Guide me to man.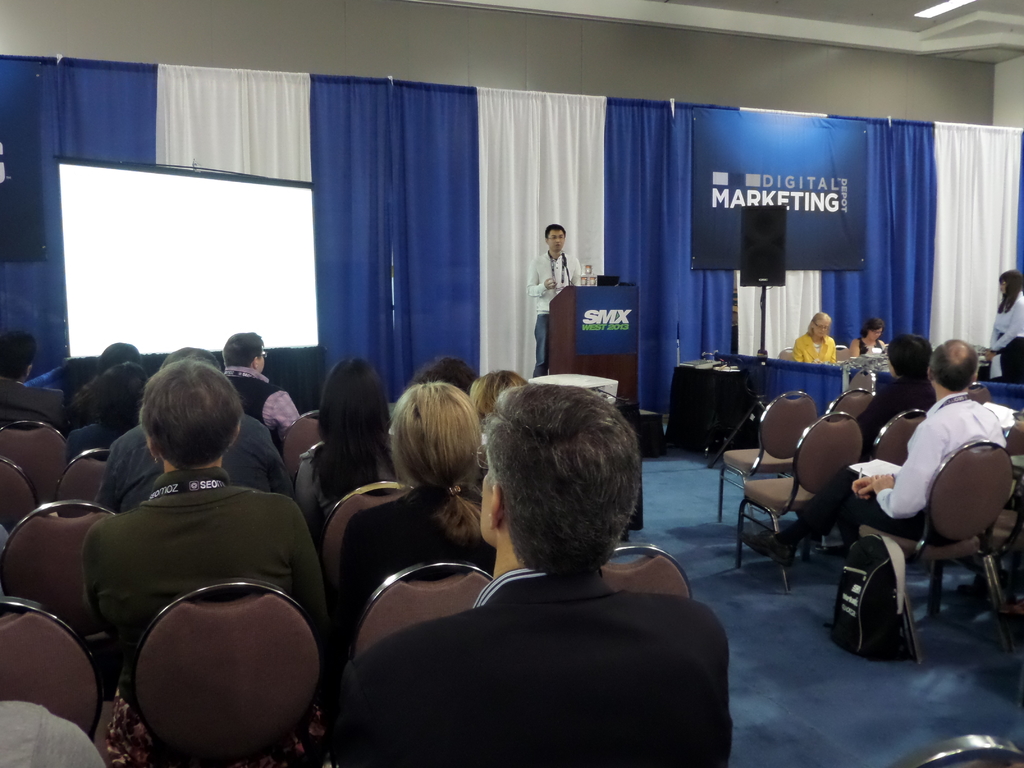
Guidance: x1=95 y1=346 x2=291 y2=511.
